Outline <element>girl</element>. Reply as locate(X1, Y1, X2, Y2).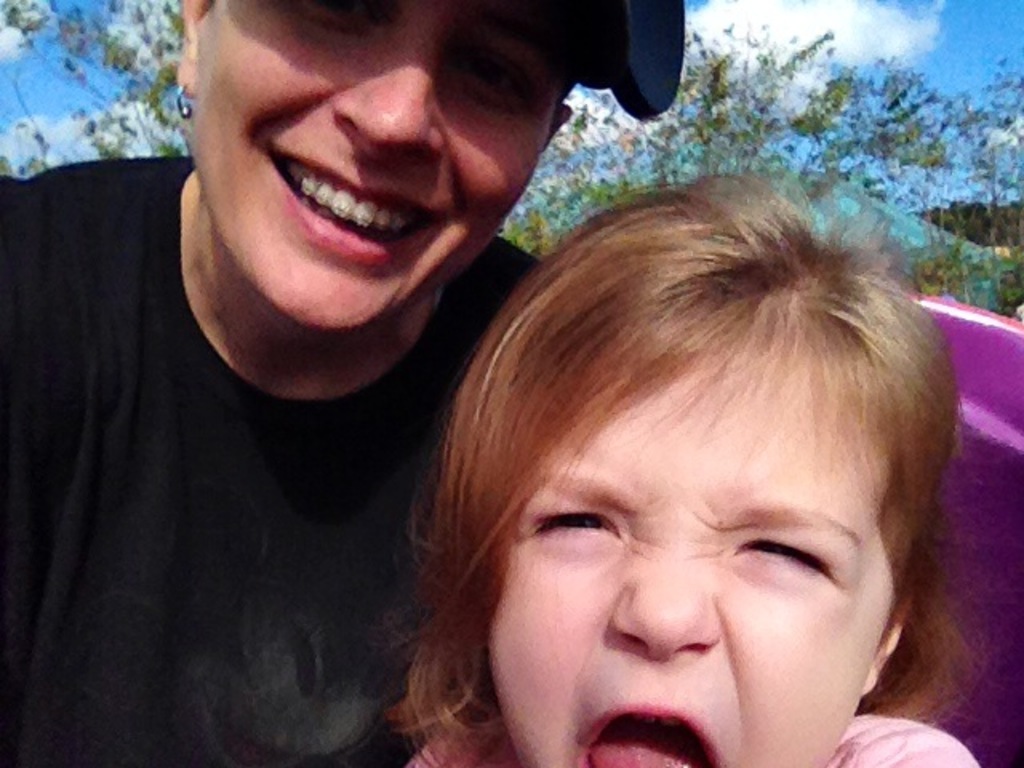
locate(0, 0, 690, 766).
